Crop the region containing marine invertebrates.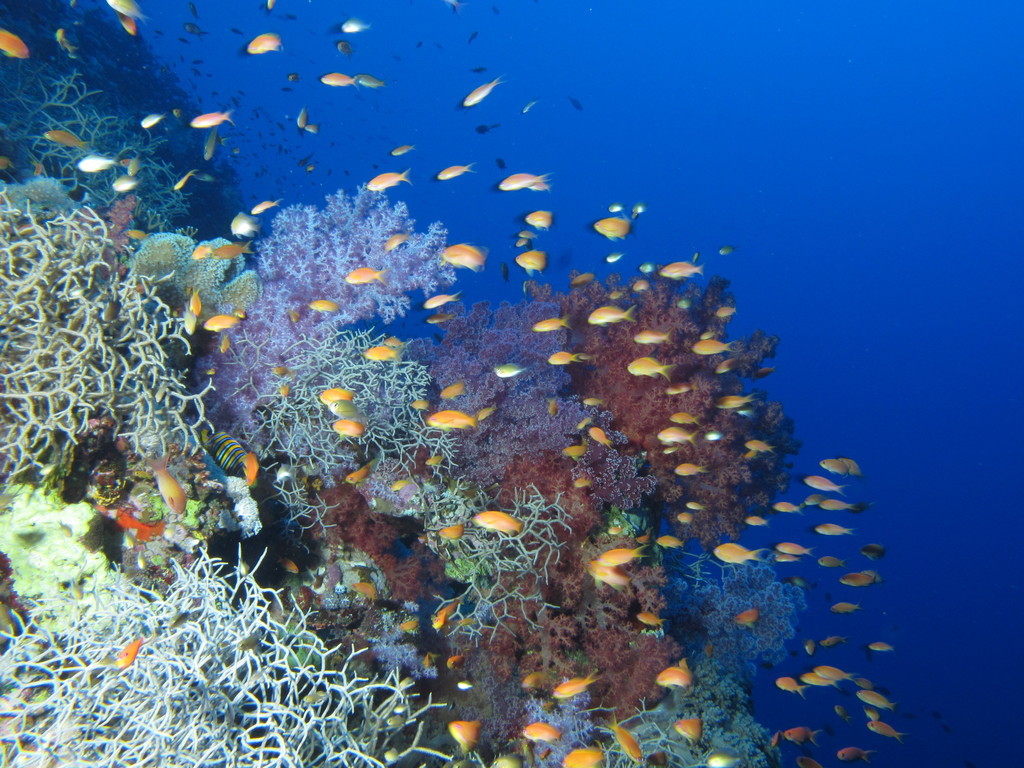
Crop region: 435 276 653 519.
